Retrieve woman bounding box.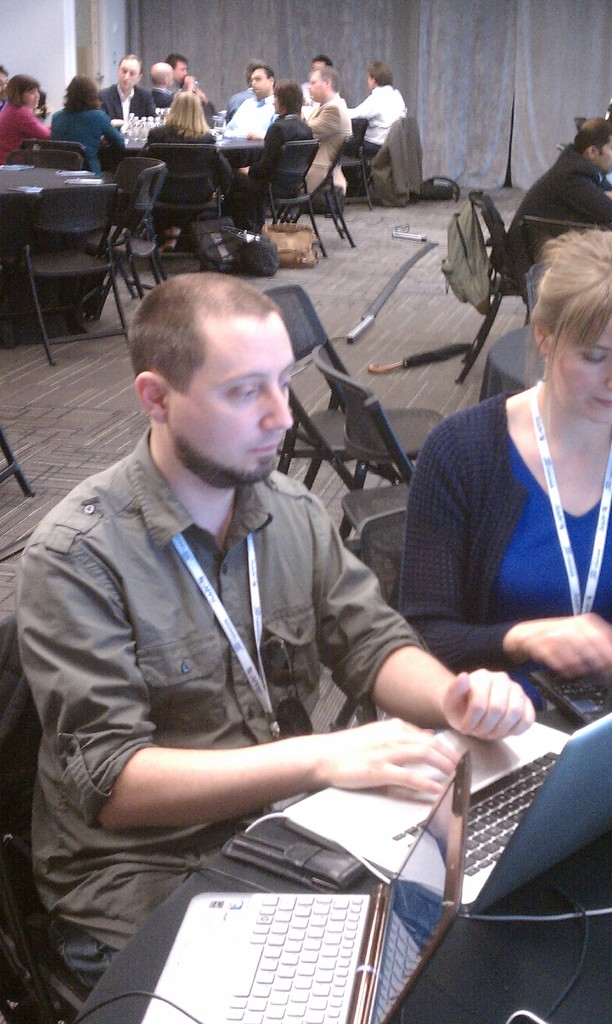
Bounding box: pyautogui.locateOnScreen(0, 74, 50, 163).
